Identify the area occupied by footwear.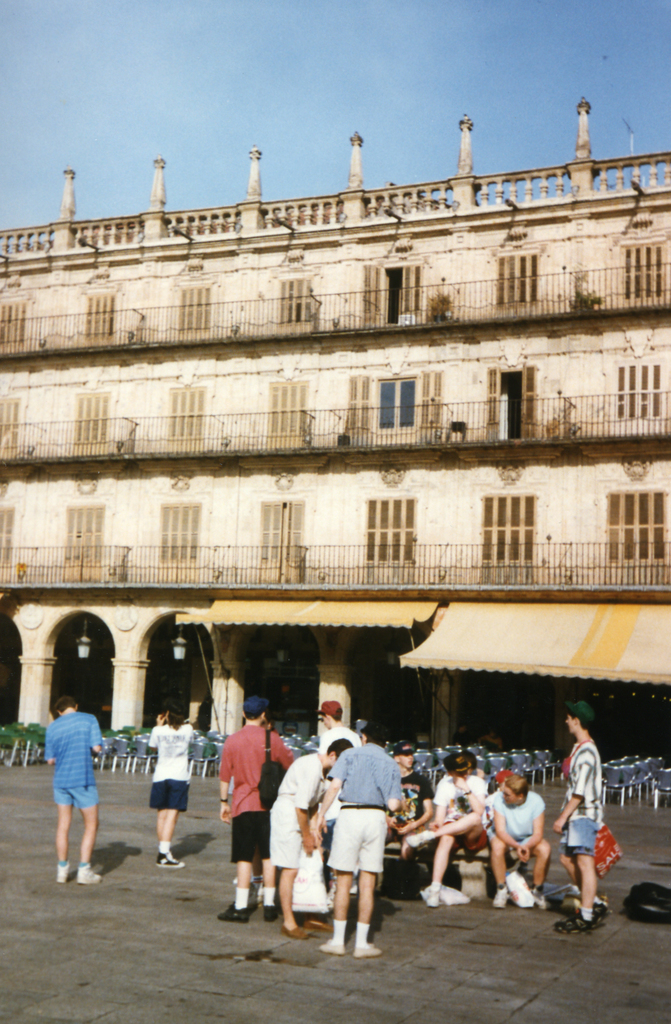
Area: (264, 900, 282, 921).
